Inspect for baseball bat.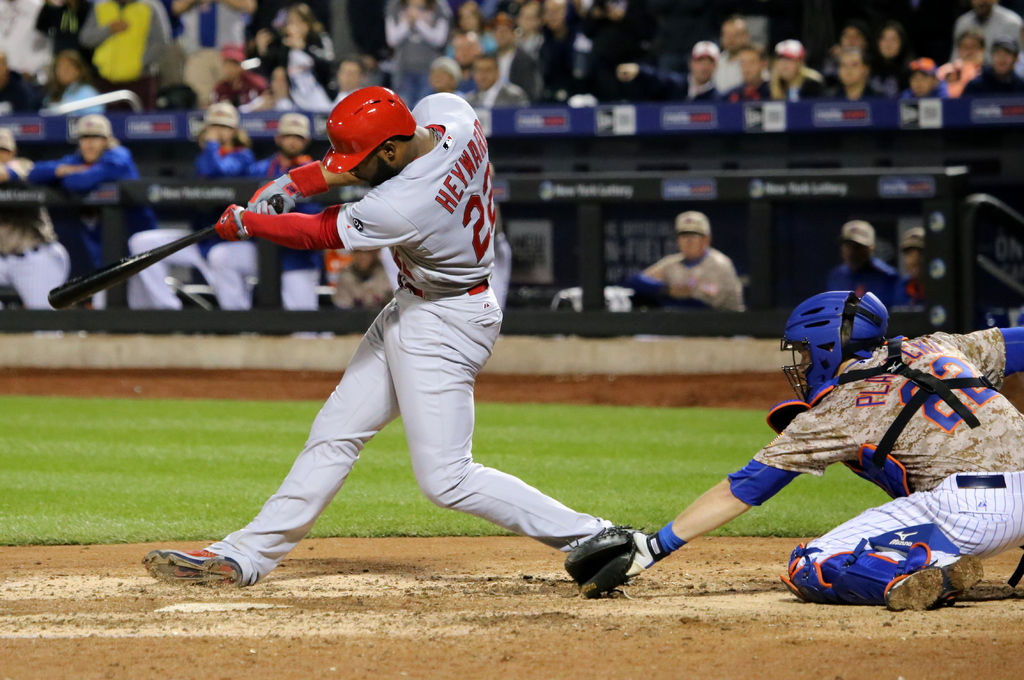
Inspection: BBox(44, 193, 283, 311).
